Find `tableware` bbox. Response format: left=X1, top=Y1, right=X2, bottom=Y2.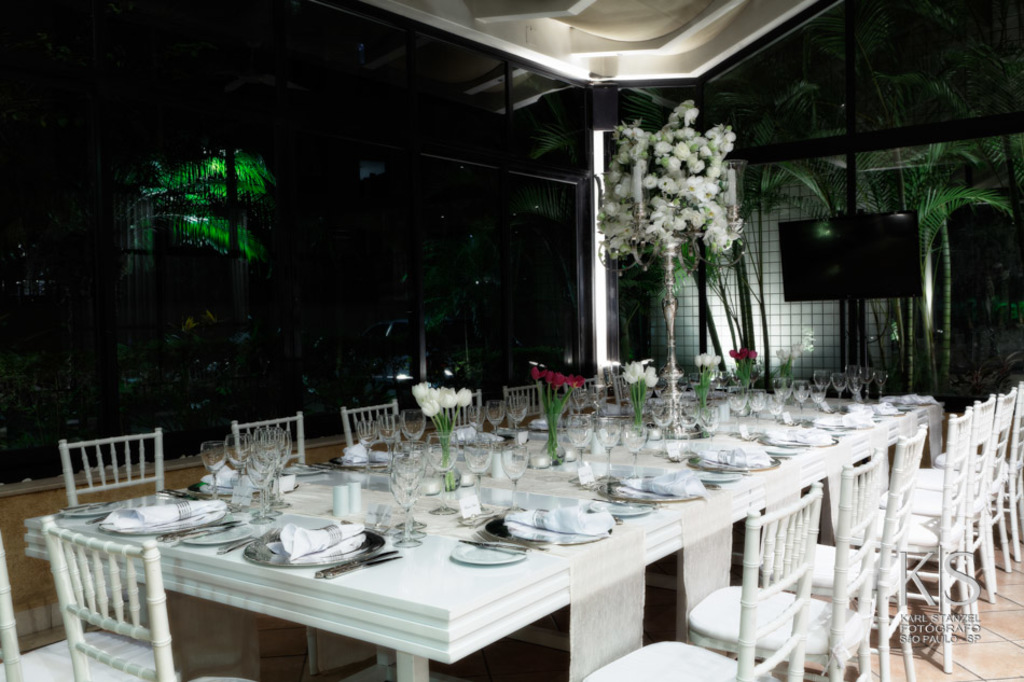
left=696, top=404, right=721, bottom=435.
